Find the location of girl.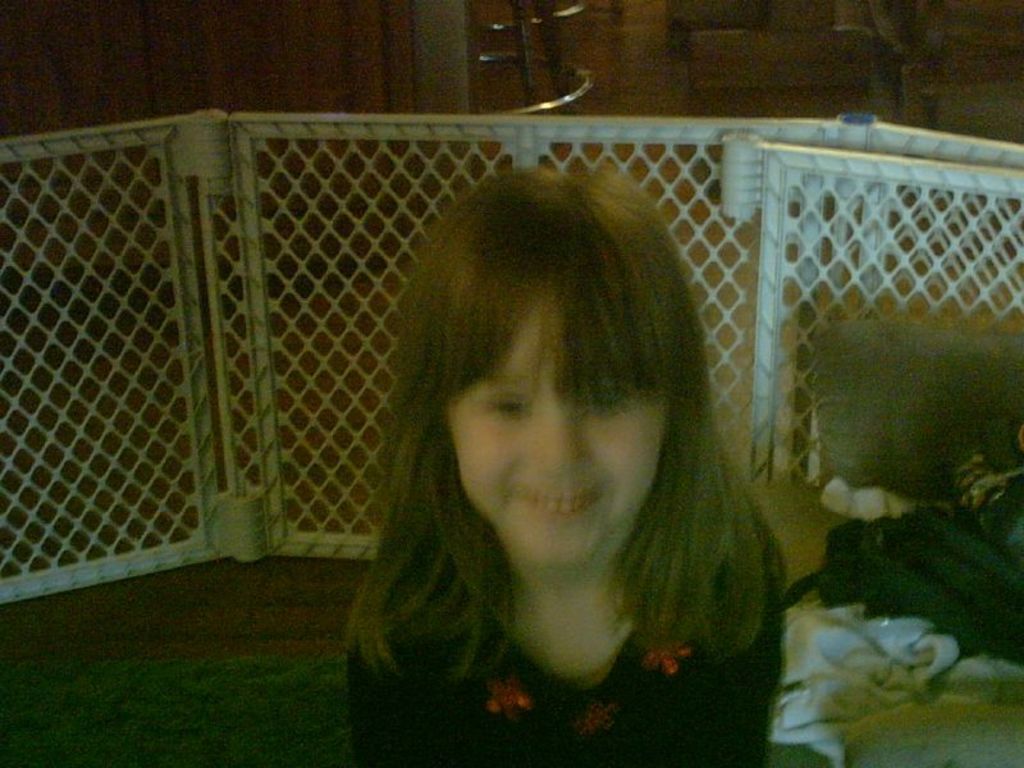
Location: [346,166,786,767].
